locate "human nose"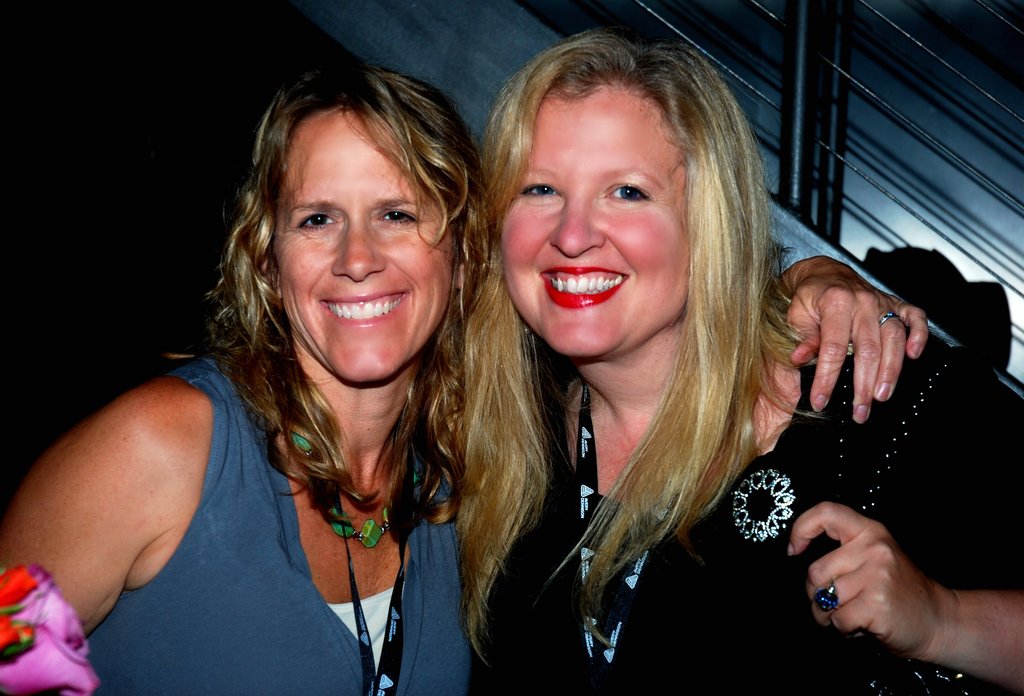
<bbox>330, 218, 387, 286</bbox>
